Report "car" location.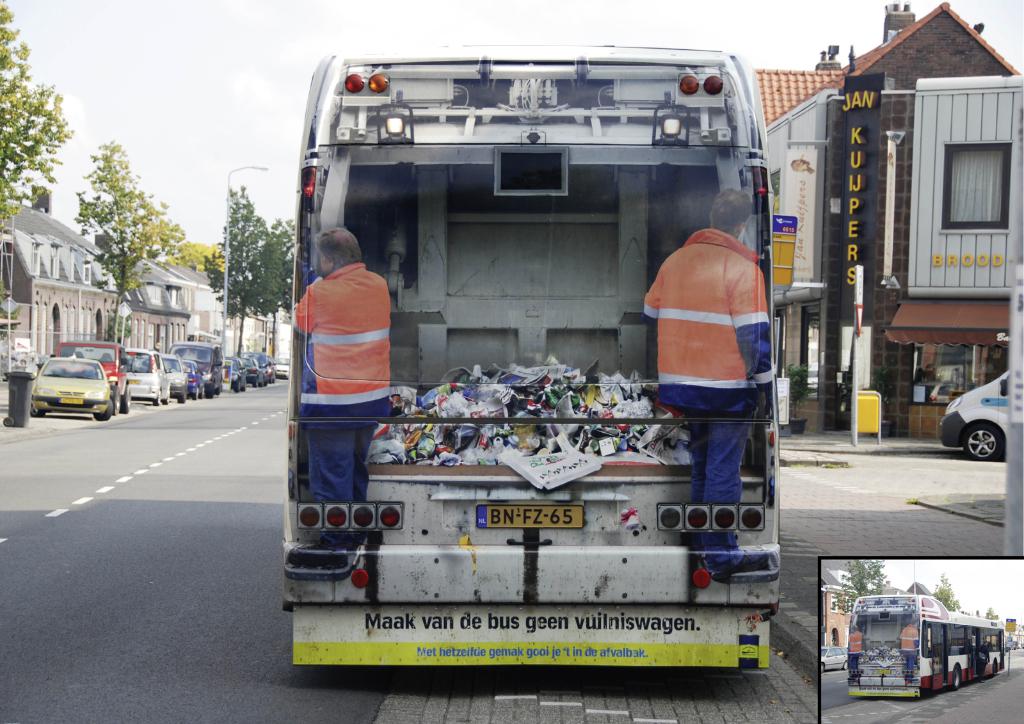
Report: <bbox>942, 377, 1020, 457</bbox>.
